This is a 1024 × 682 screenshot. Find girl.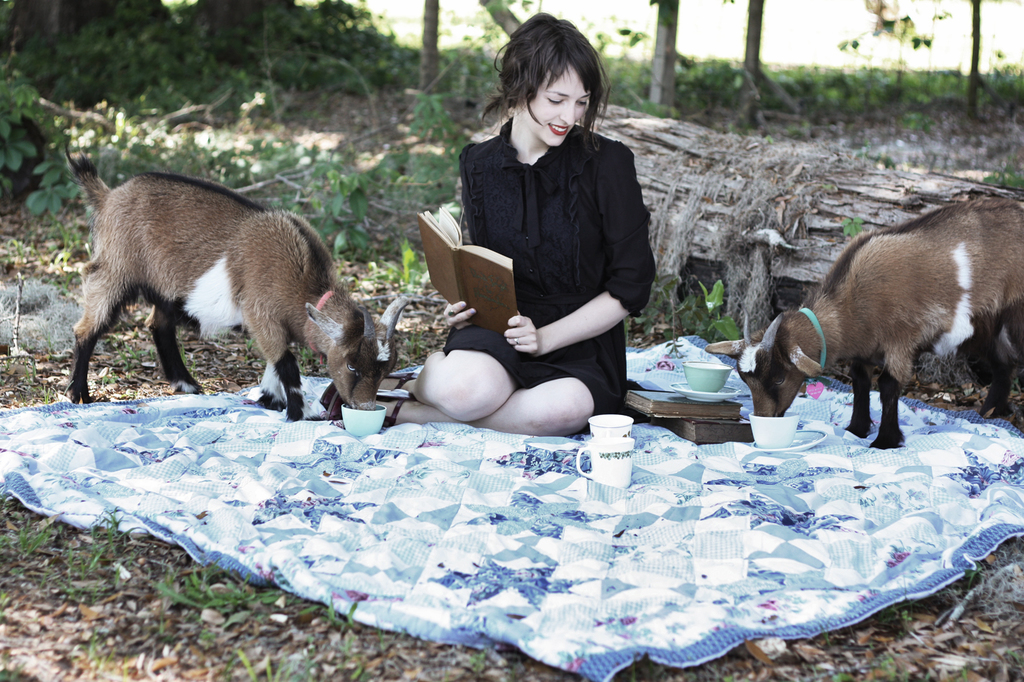
Bounding box: box=[325, 8, 662, 434].
